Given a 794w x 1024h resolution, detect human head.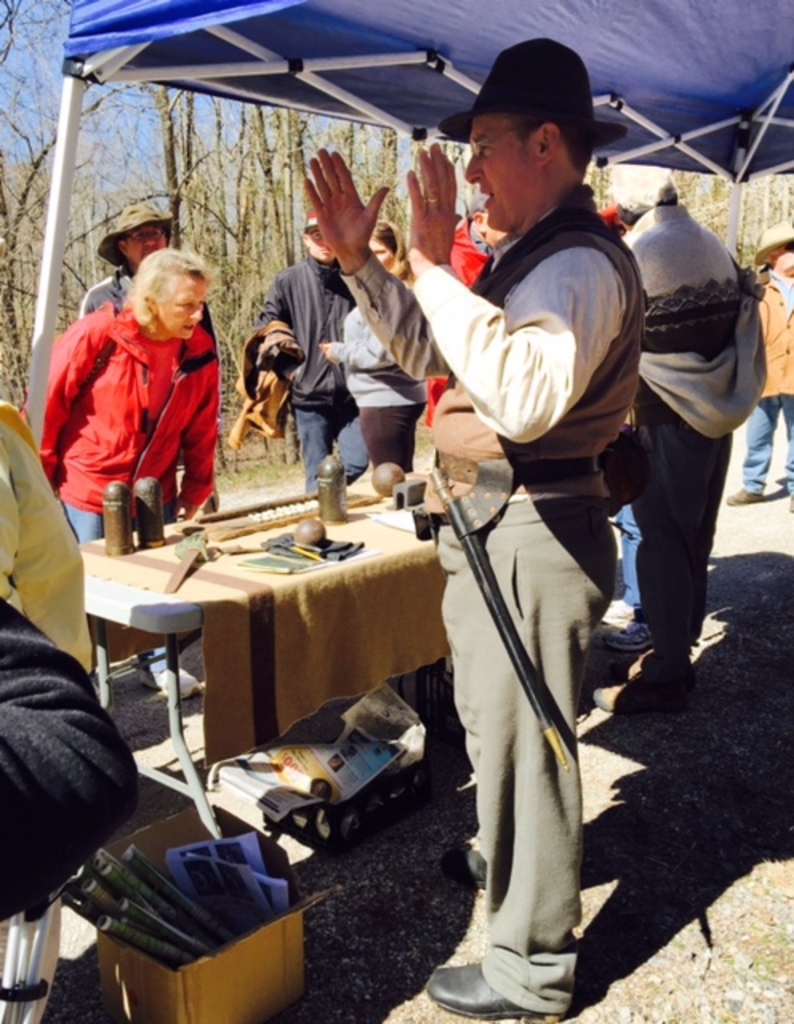
detection(455, 32, 615, 218).
